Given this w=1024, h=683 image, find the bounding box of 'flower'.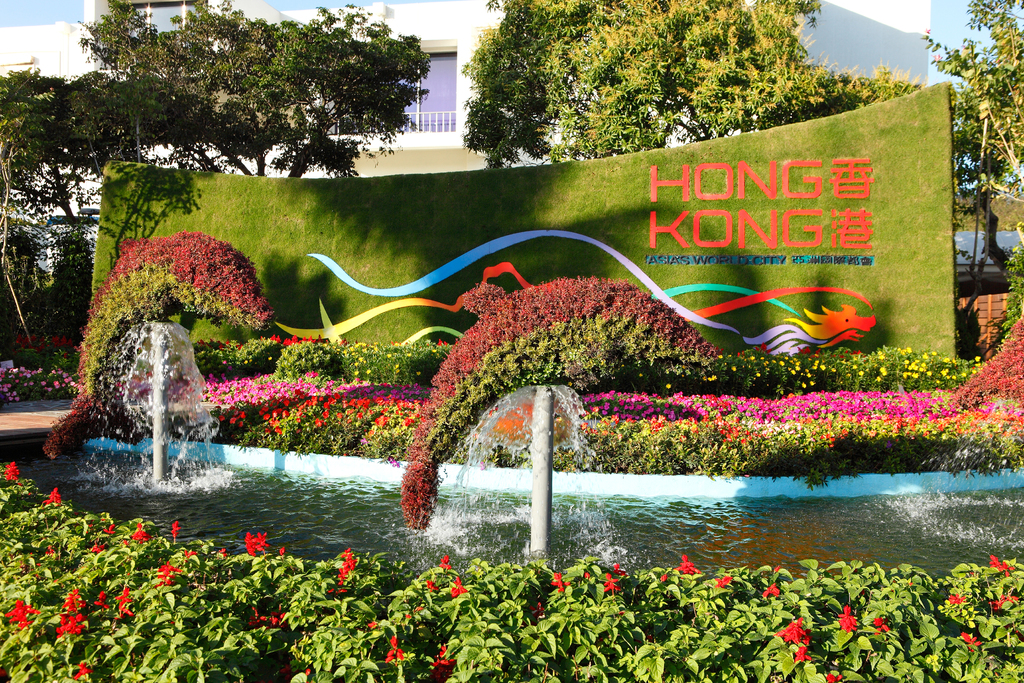
{"x1": 660, "y1": 573, "x2": 666, "y2": 583}.
